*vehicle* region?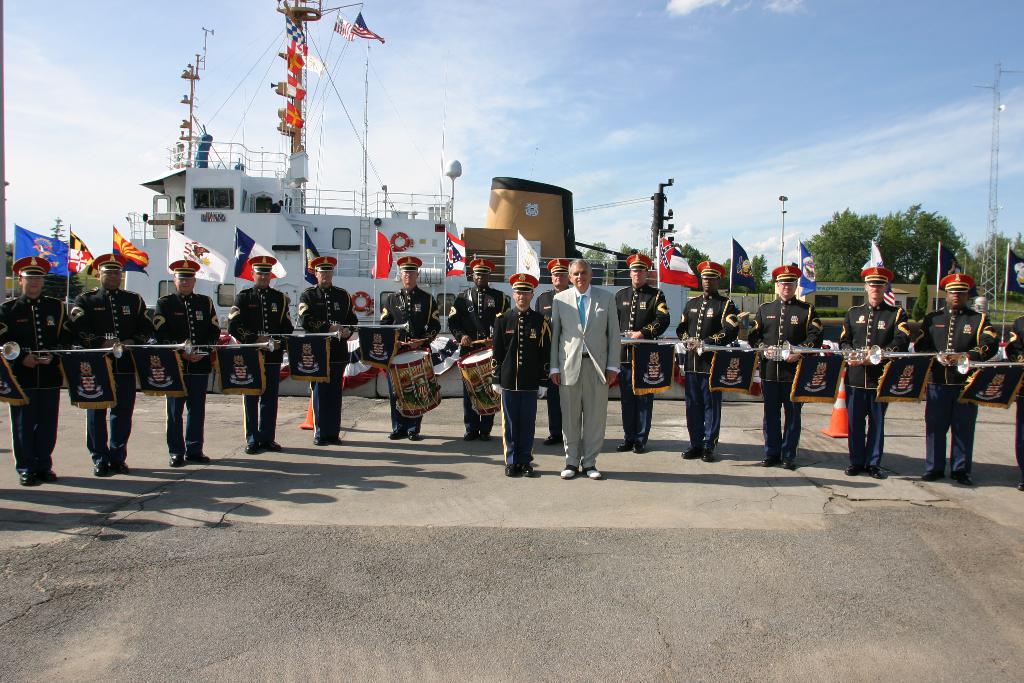
box(115, 15, 707, 343)
